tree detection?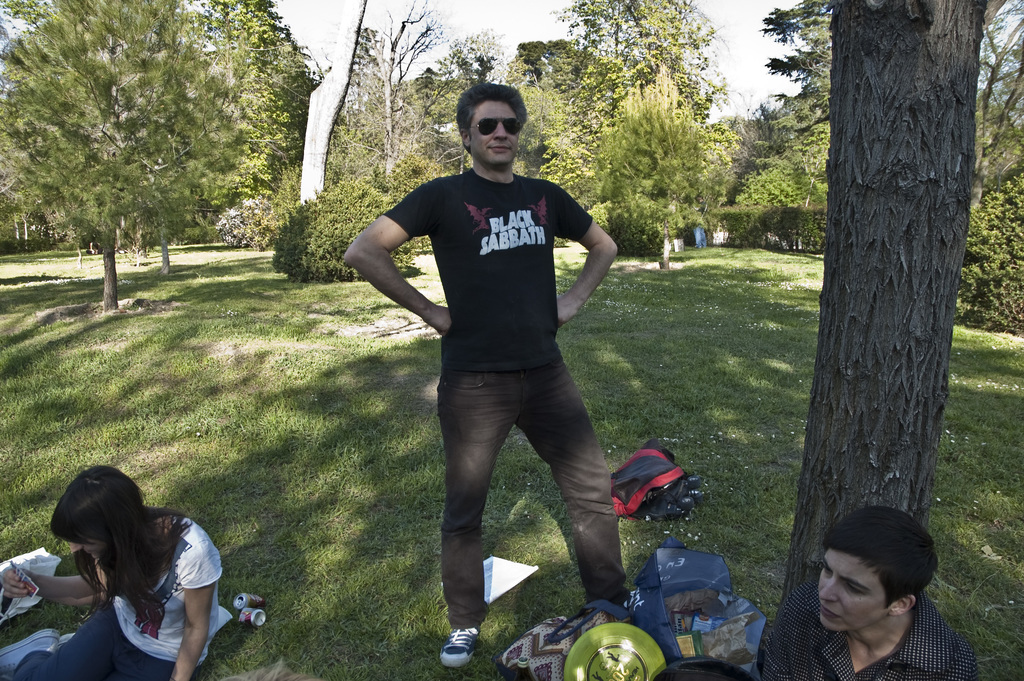
{"left": 0, "top": 0, "right": 255, "bottom": 313}
